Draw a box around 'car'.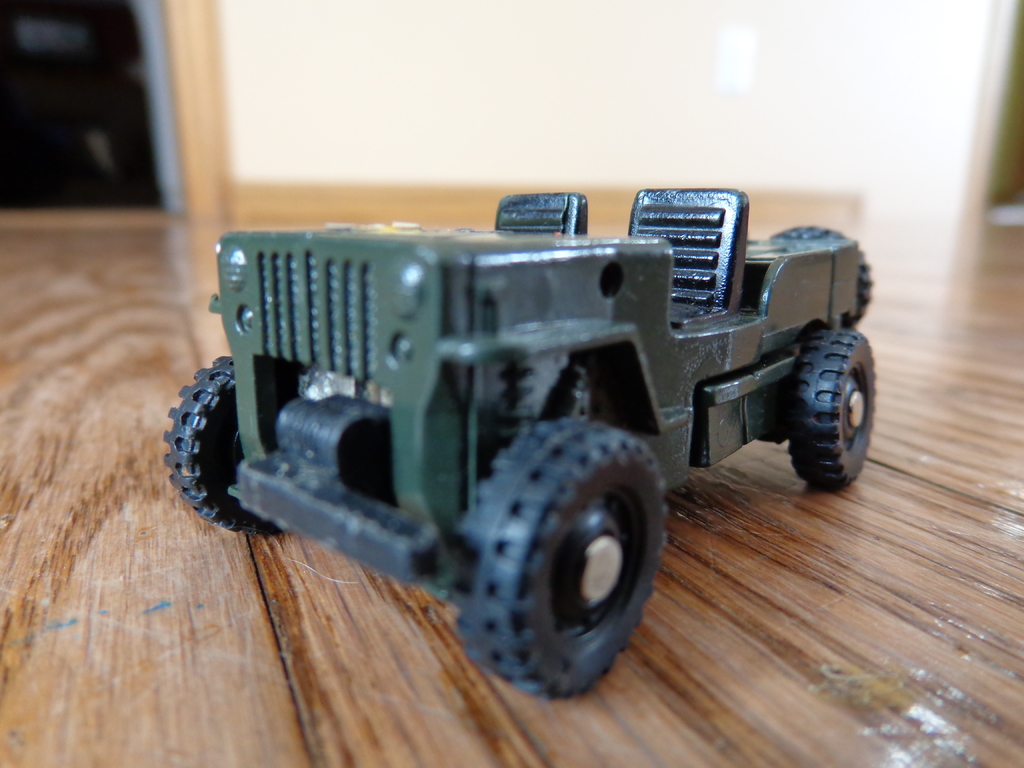
bbox=(172, 132, 858, 703).
